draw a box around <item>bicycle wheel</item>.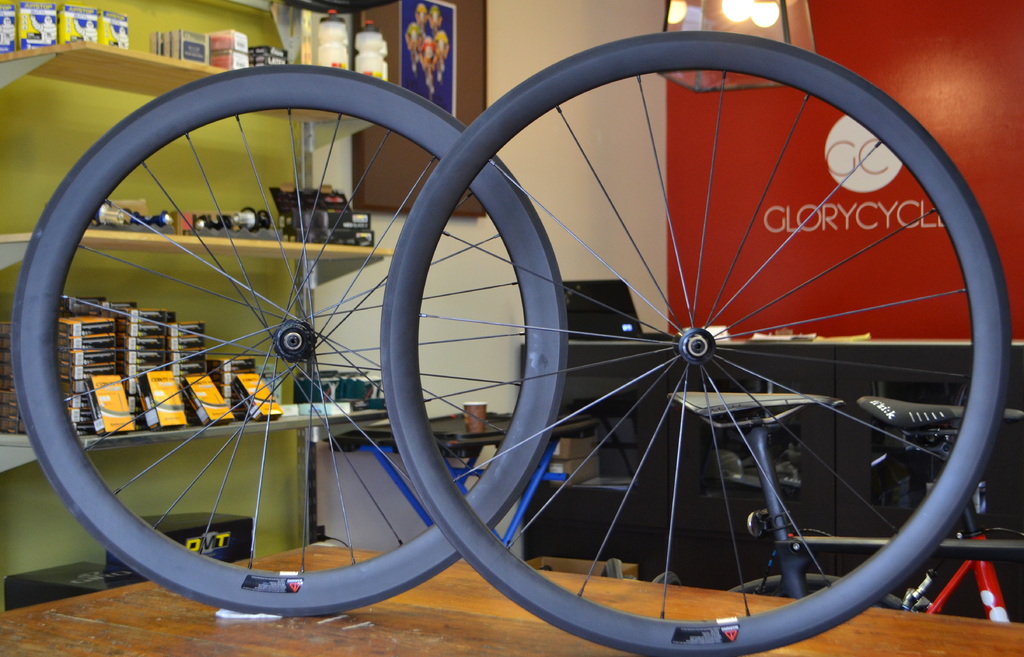
12 63 574 617.
